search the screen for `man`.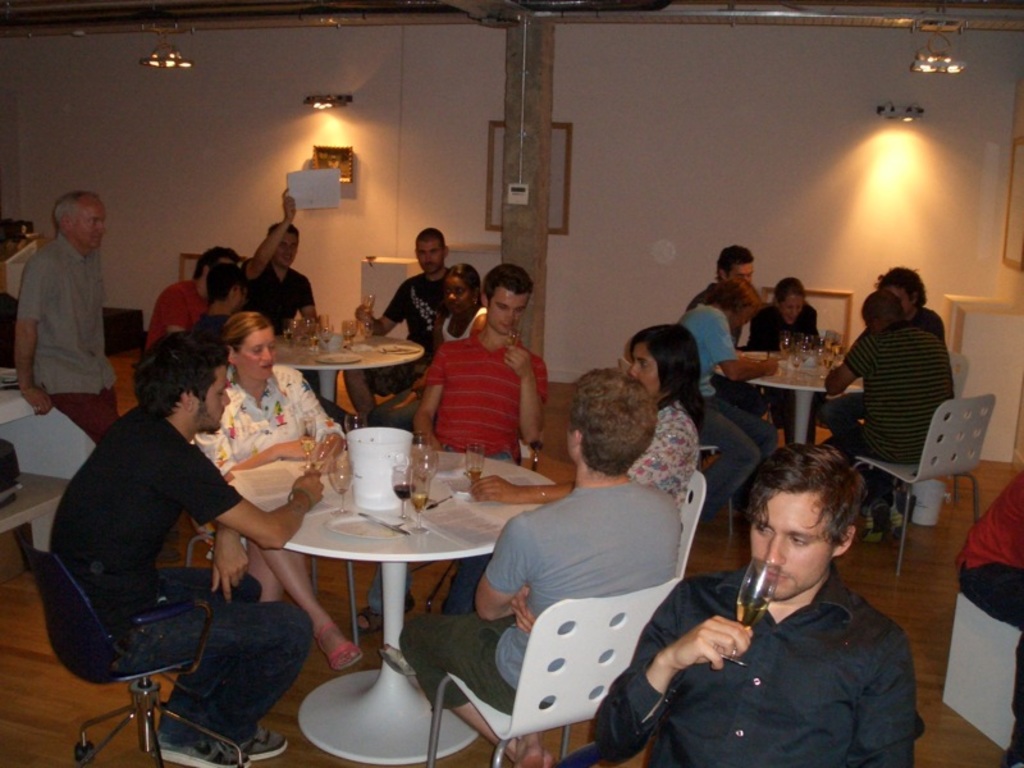
Found at [left=667, top=271, right=778, bottom=520].
